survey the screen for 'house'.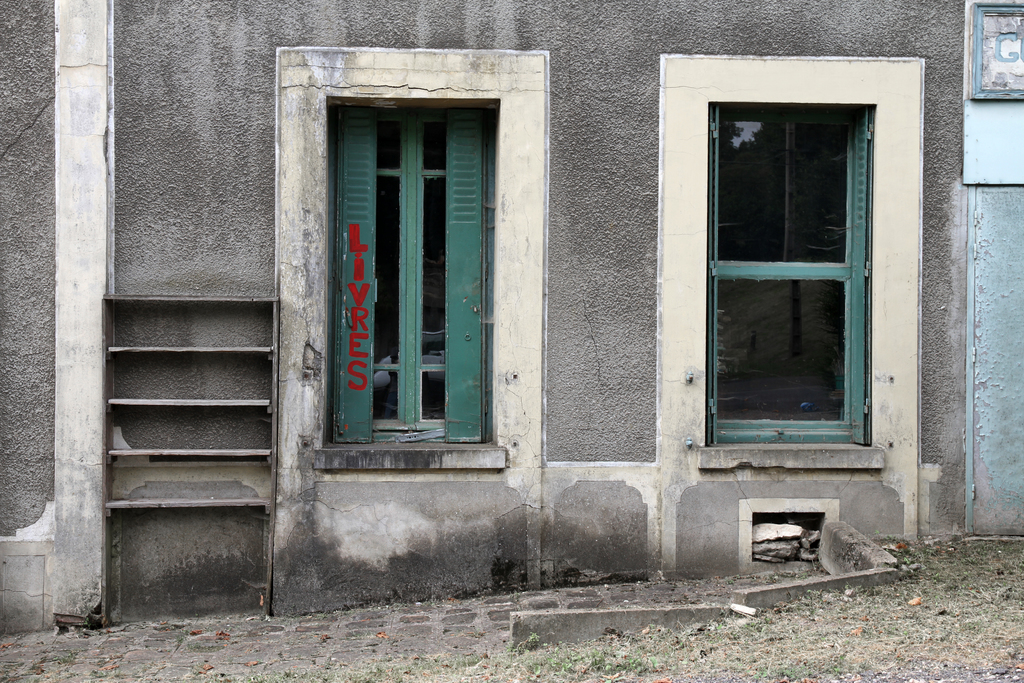
Survey found: select_region(0, 0, 1023, 632).
